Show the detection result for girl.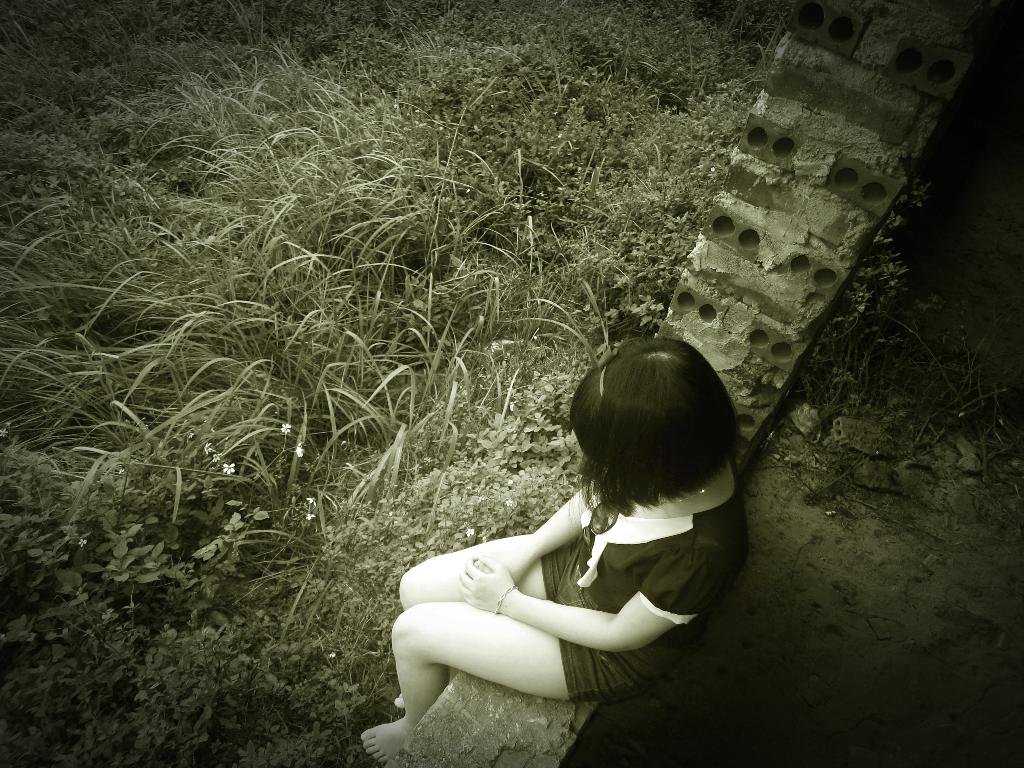
box=[356, 339, 749, 739].
